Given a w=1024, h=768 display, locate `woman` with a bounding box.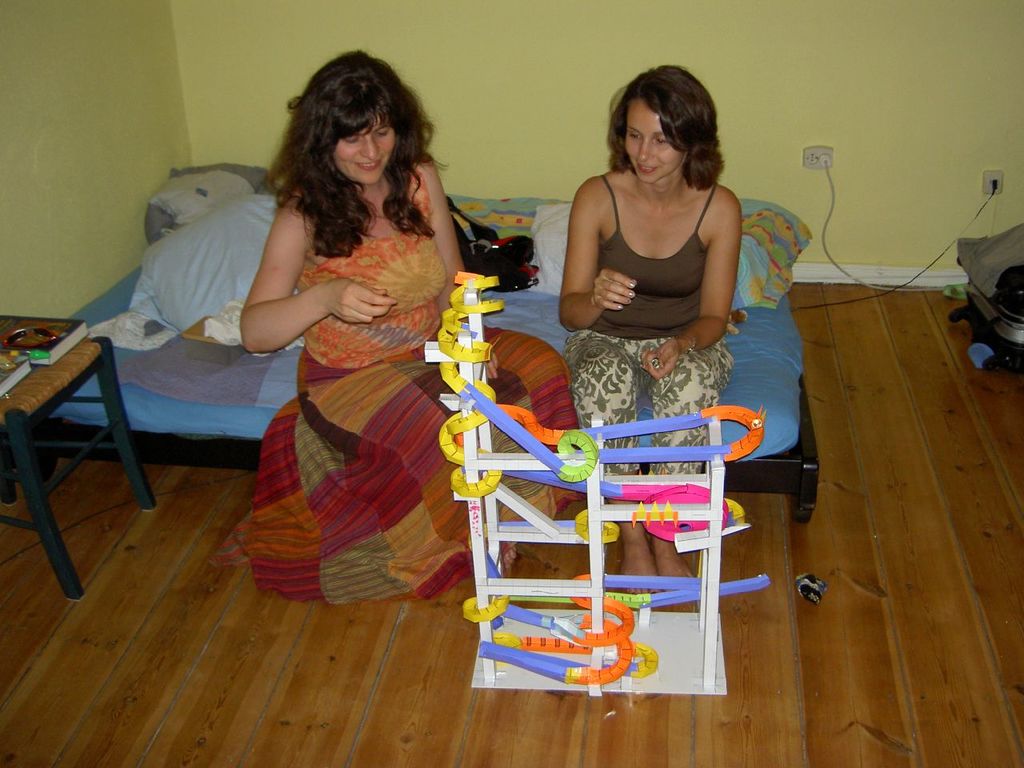
Located: bbox=[215, 71, 490, 578].
